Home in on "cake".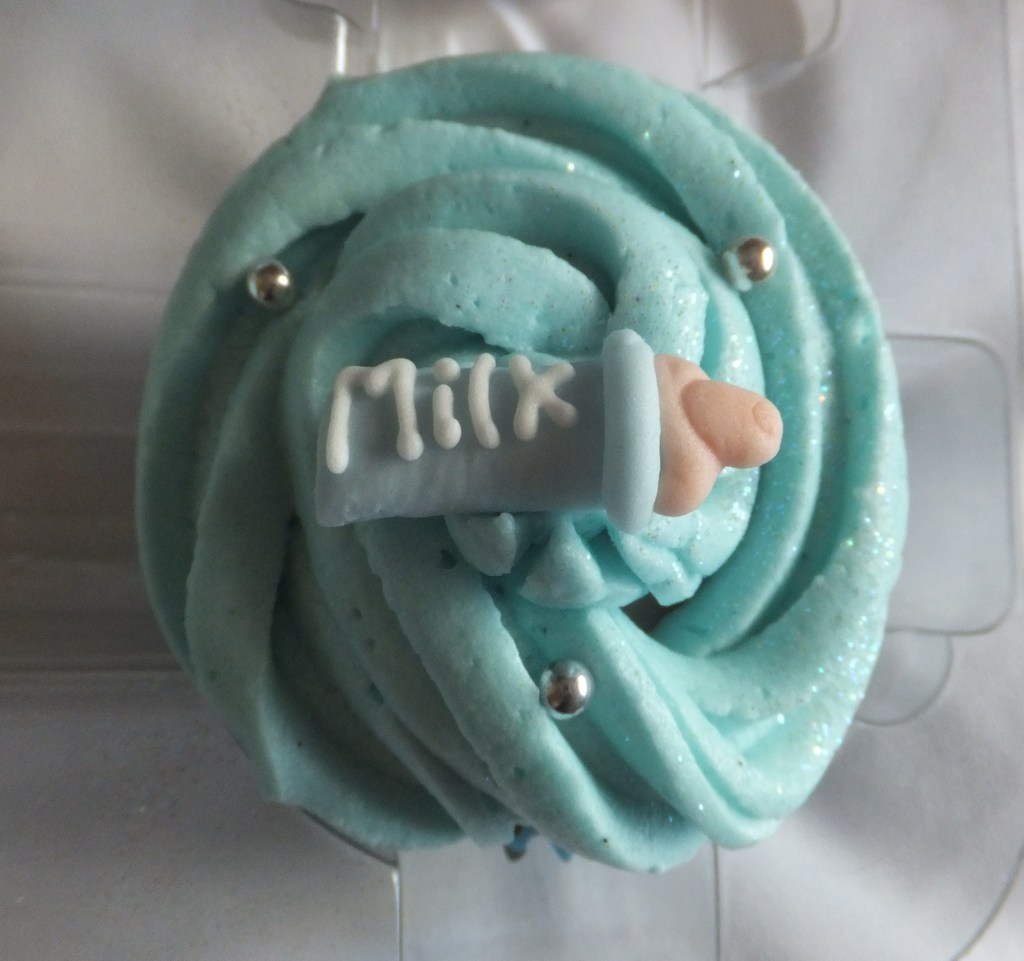
Homed in at crop(129, 49, 909, 881).
